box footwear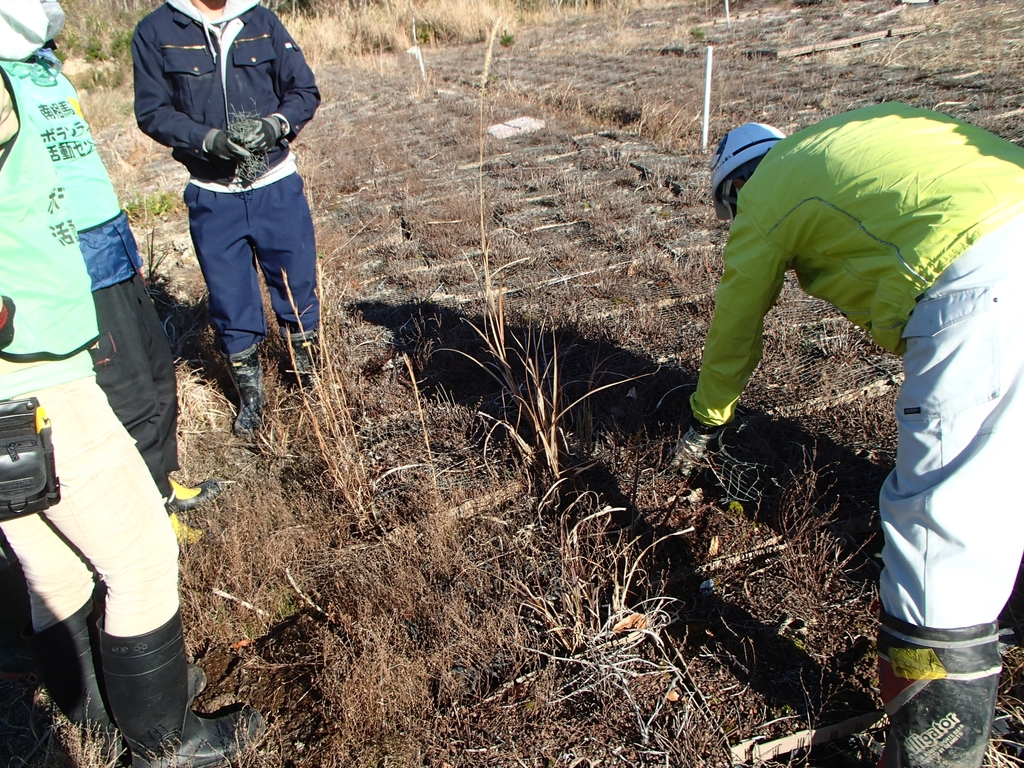
x1=157 y1=503 x2=207 y2=549
